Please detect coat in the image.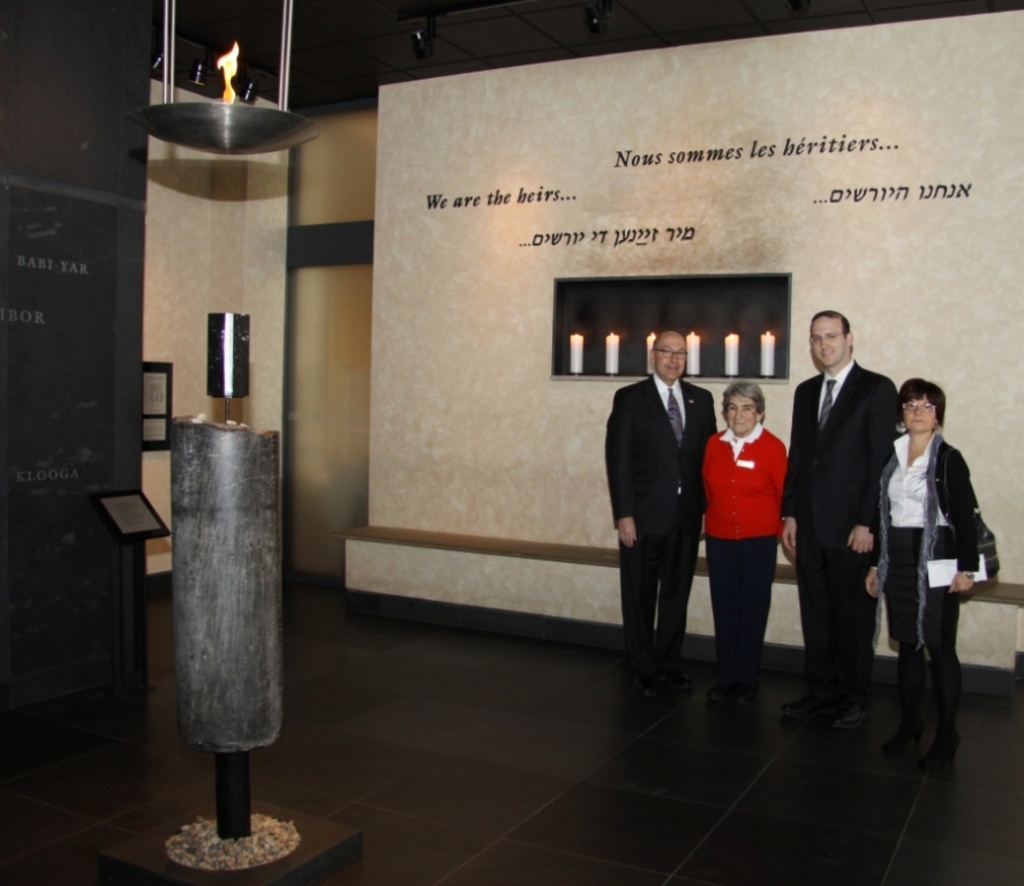
BBox(605, 362, 711, 545).
